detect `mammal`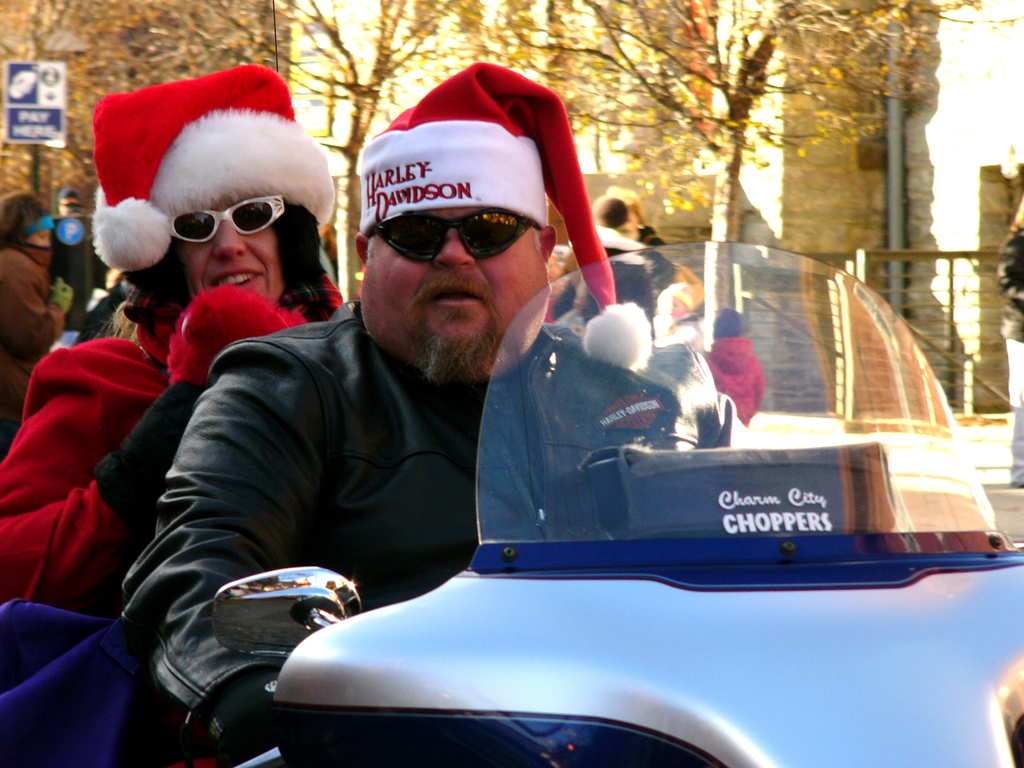
[x1=550, y1=190, x2=657, y2=366]
